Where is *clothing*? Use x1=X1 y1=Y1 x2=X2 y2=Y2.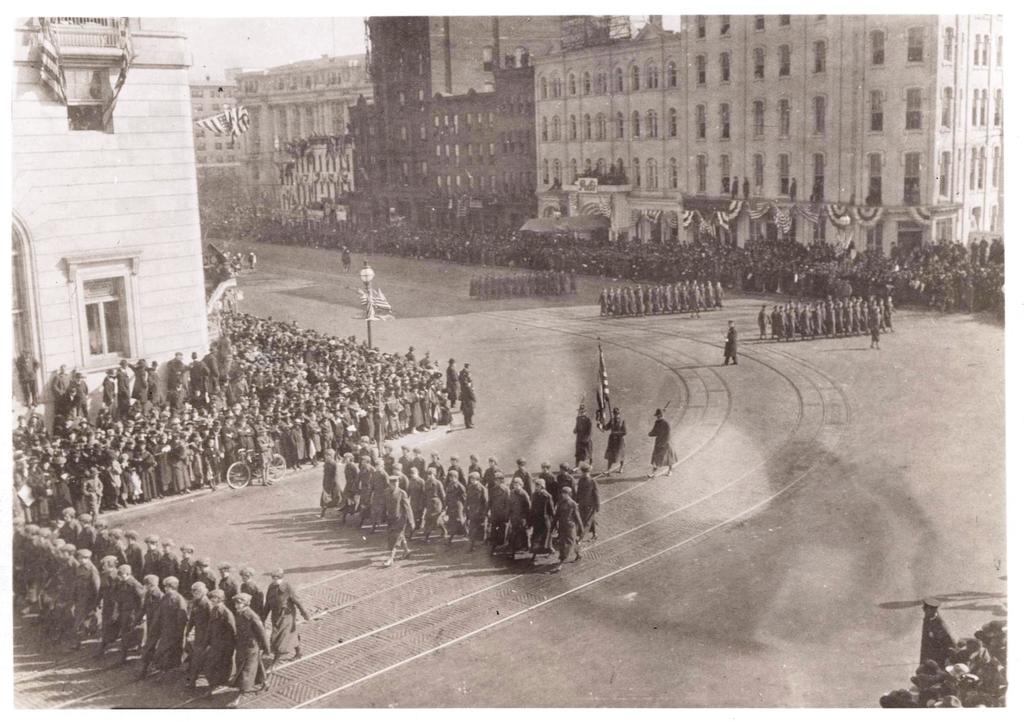
x1=559 y1=475 x2=578 y2=504.
